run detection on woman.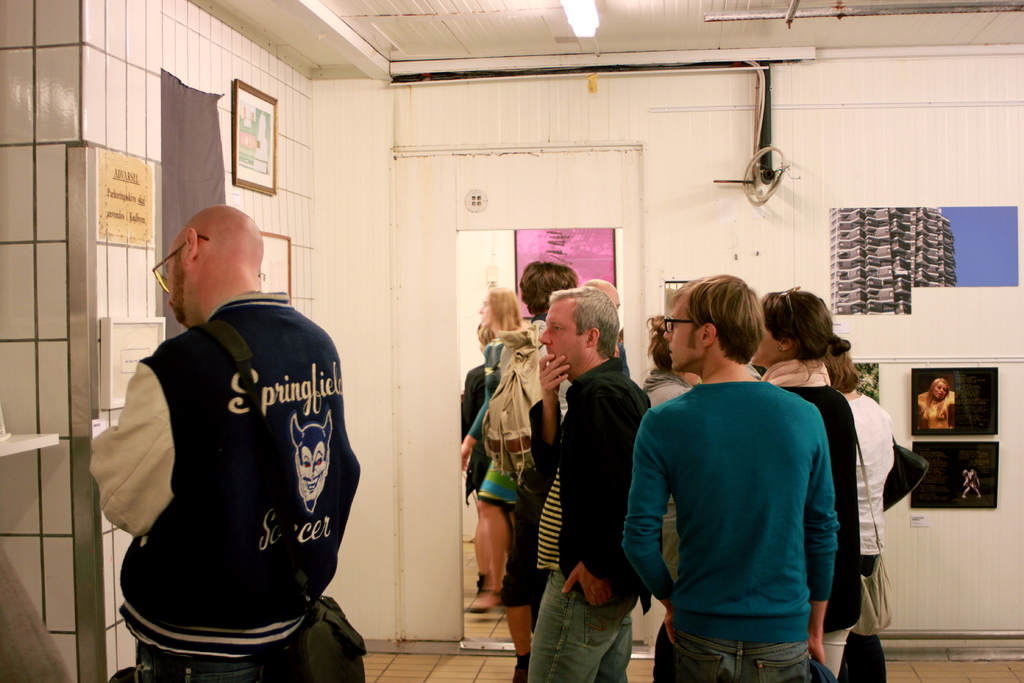
Result: [751, 293, 852, 682].
